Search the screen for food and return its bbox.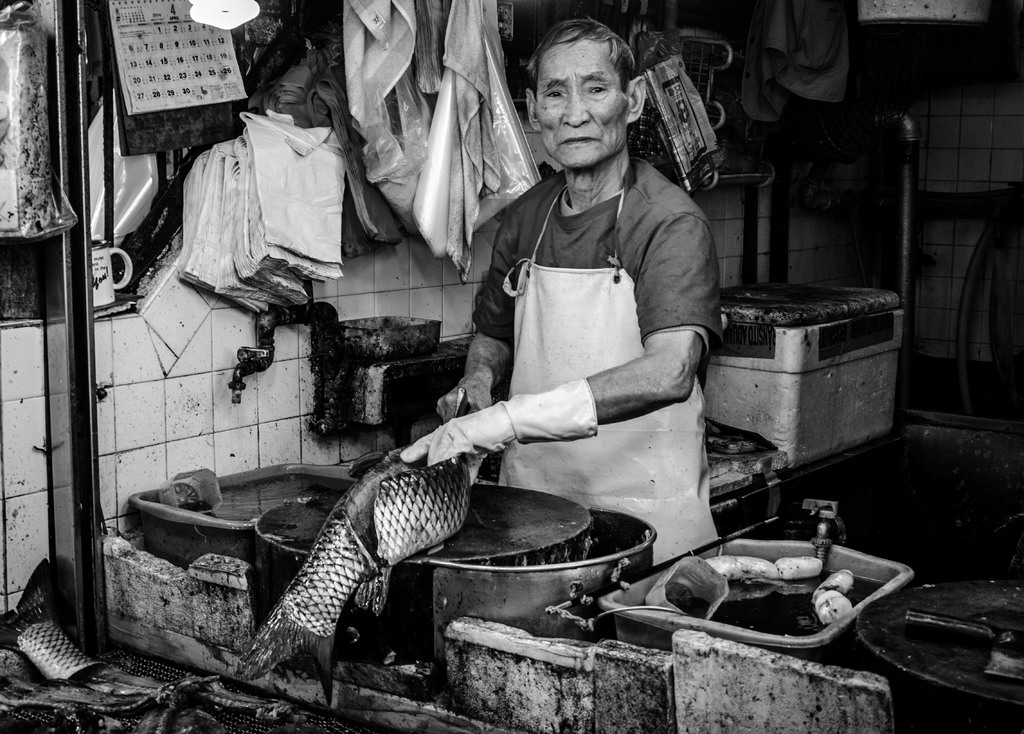
Found: region(814, 568, 855, 603).
